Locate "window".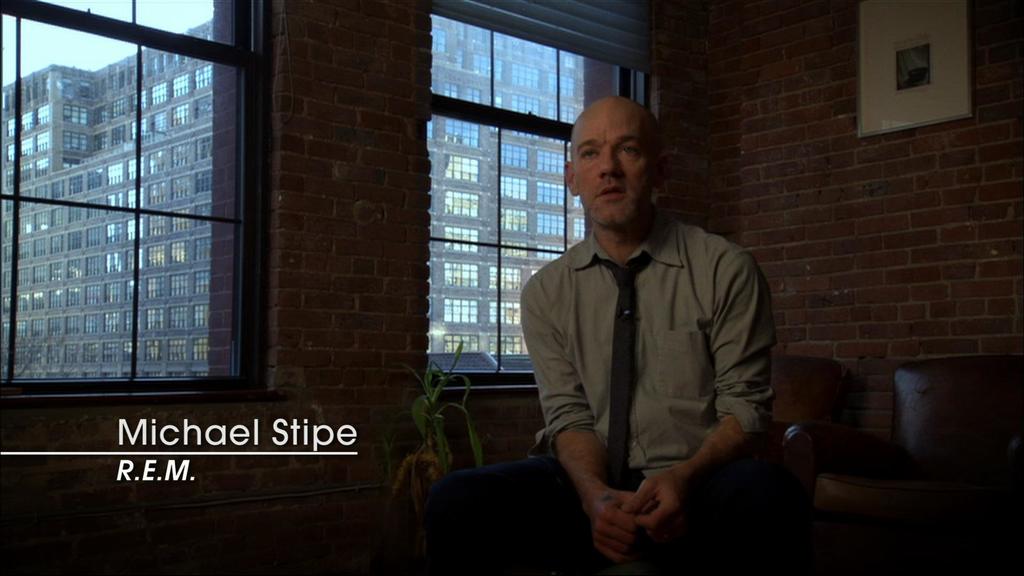
Bounding box: bbox=(569, 216, 587, 239).
